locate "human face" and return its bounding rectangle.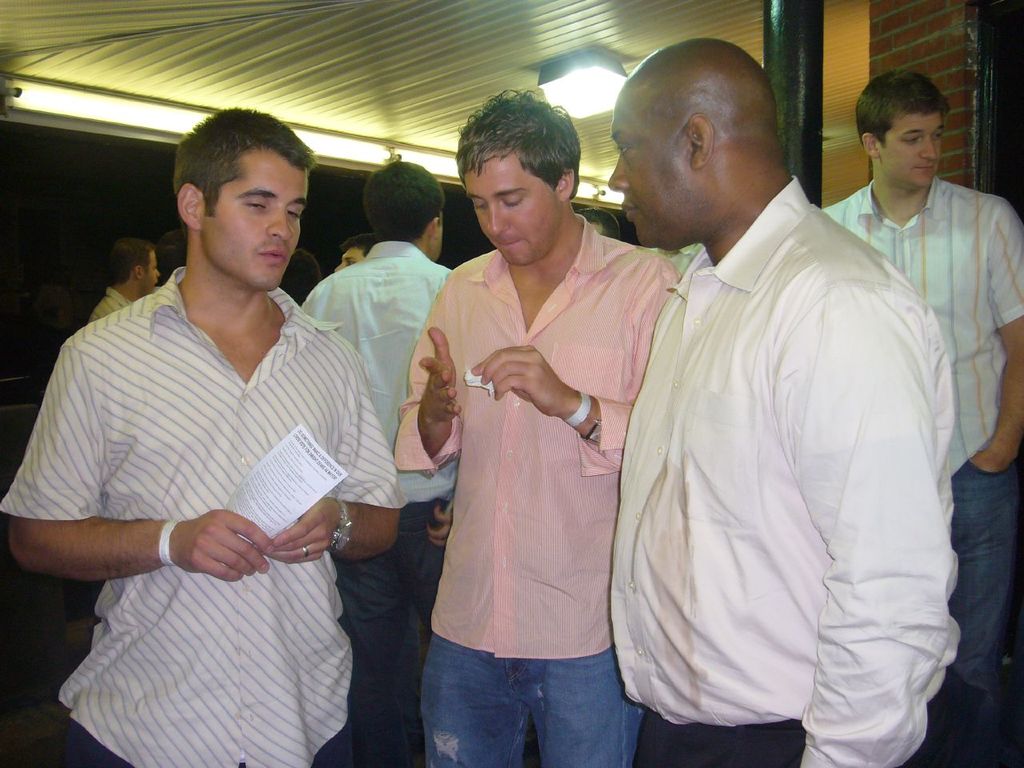
{"x1": 606, "y1": 94, "x2": 692, "y2": 250}.
